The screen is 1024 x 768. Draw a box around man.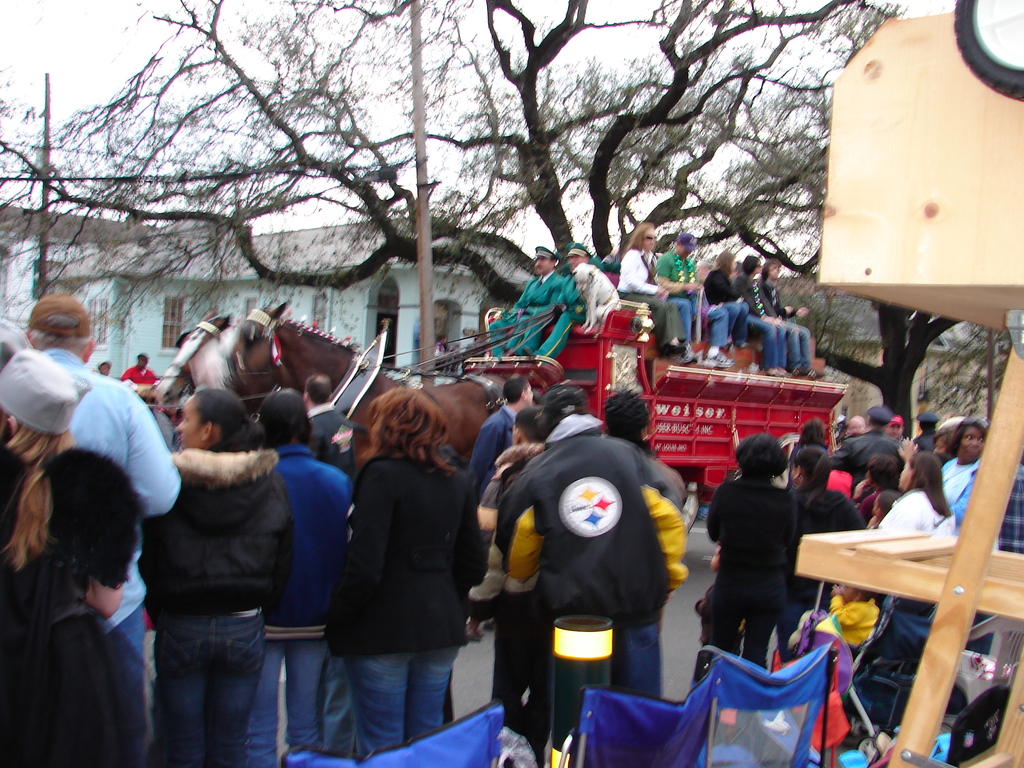
x1=17, y1=292, x2=182, y2=767.
